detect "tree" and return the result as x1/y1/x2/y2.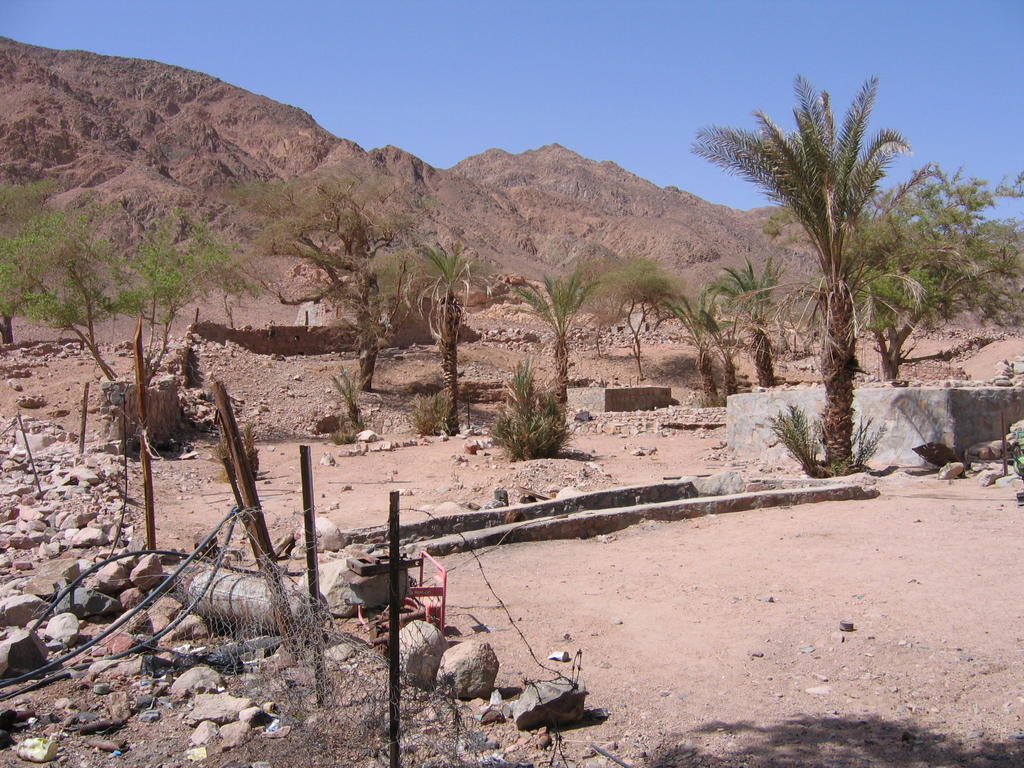
591/257/713/413.
